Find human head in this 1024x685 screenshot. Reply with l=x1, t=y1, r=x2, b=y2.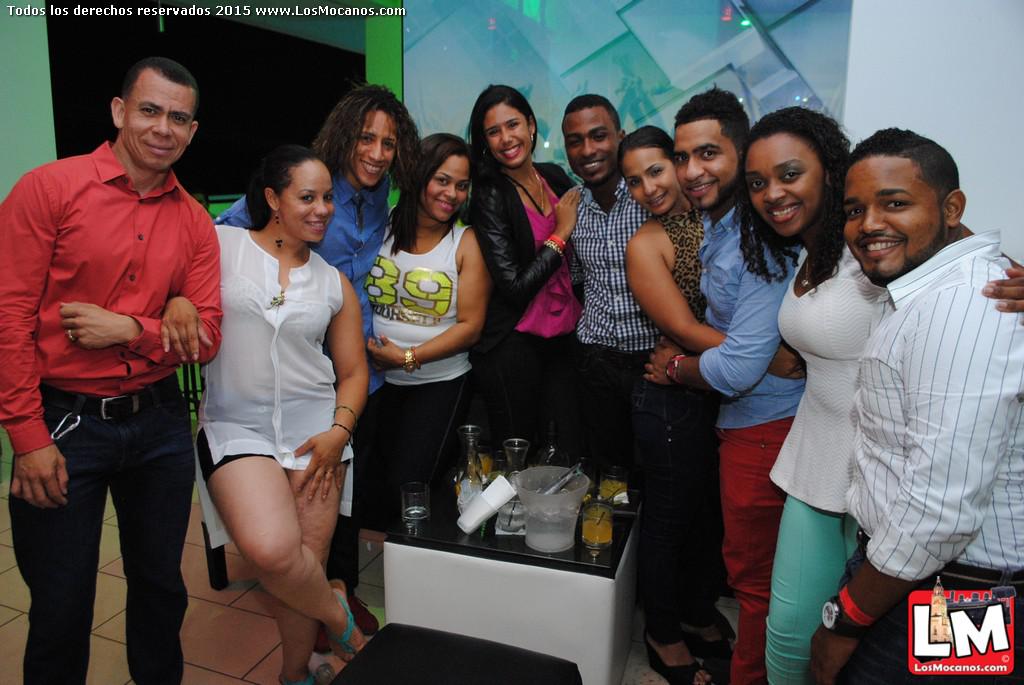
l=248, t=145, r=337, b=241.
